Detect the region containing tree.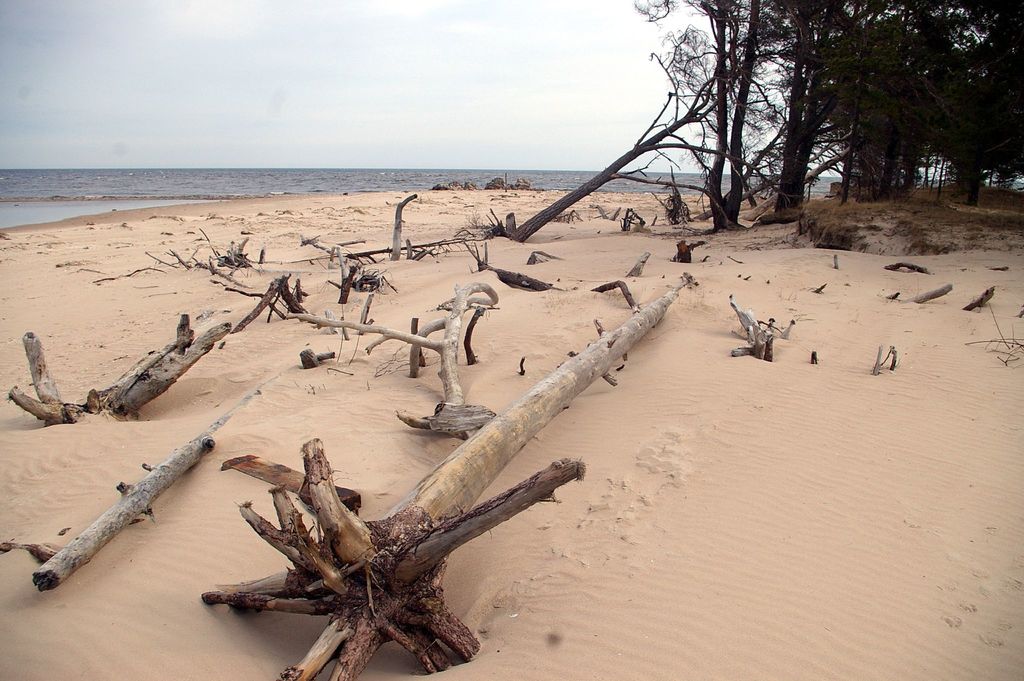
pyautogui.locateOnScreen(190, 285, 687, 680).
